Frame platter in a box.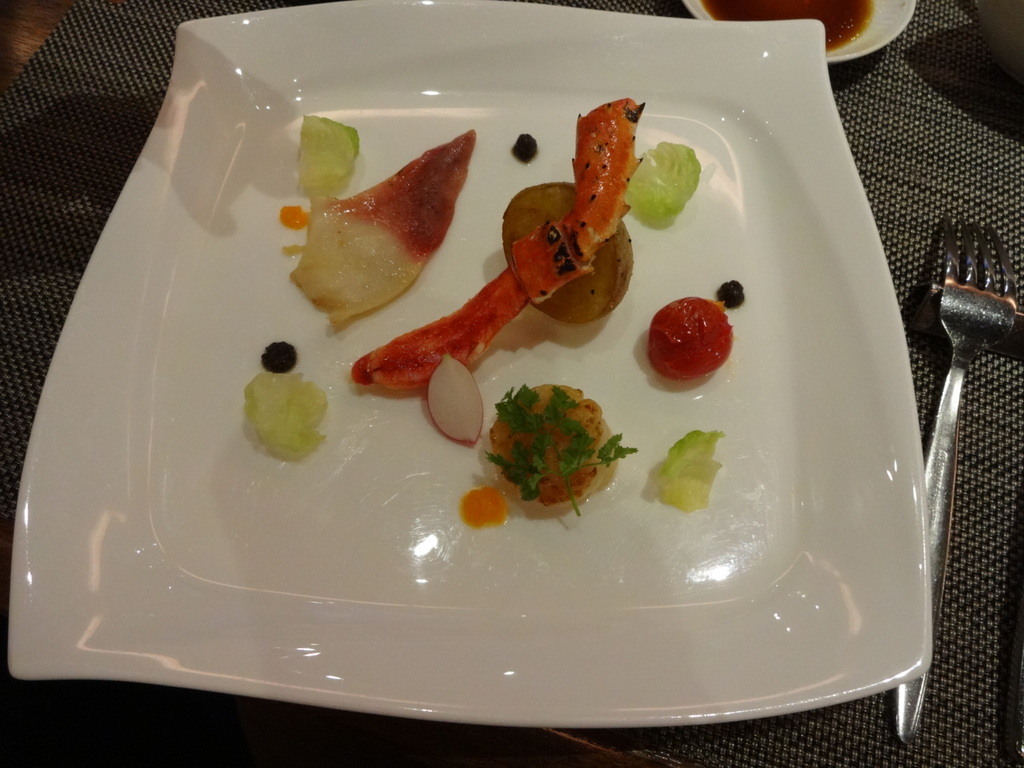
pyautogui.locateOnScreen(10, 0, 931, 727).
